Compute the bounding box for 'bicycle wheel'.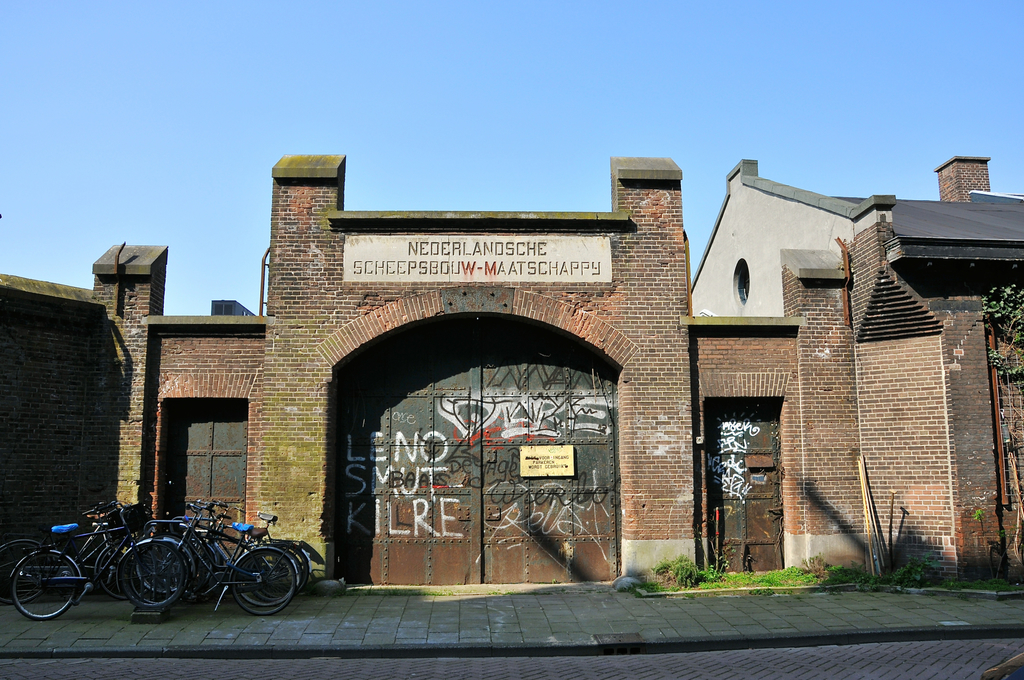
box=[124, 537, 194, 601].
